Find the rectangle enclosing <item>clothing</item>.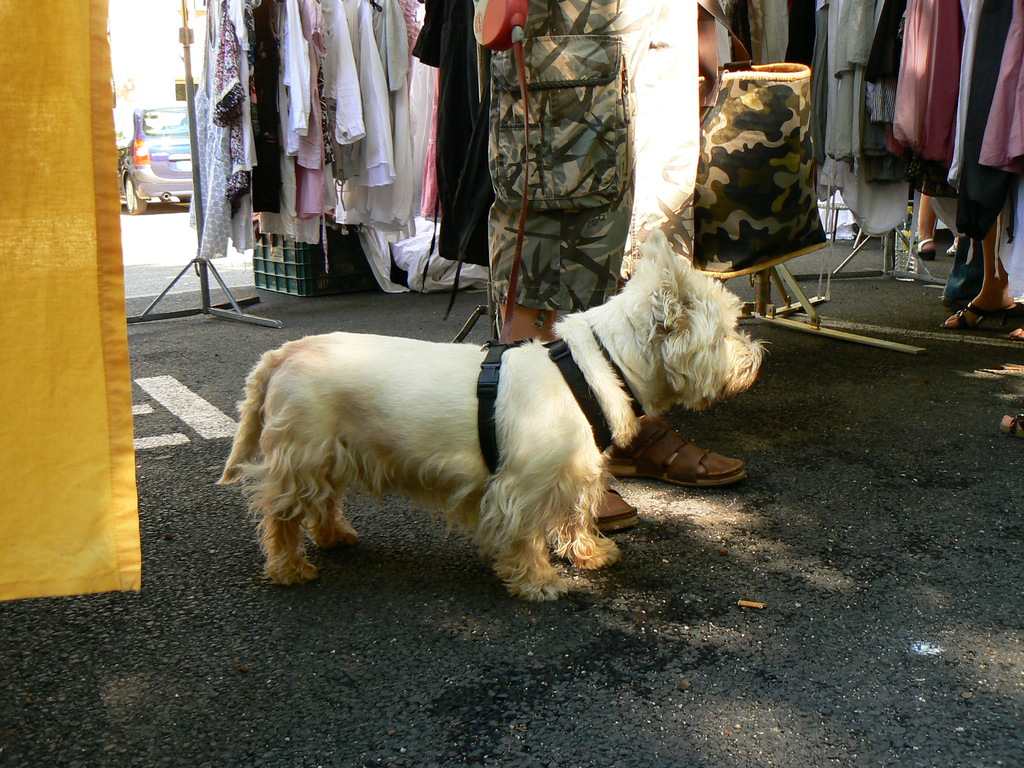
x1=486, y1=0, x2=634, y2=328.
